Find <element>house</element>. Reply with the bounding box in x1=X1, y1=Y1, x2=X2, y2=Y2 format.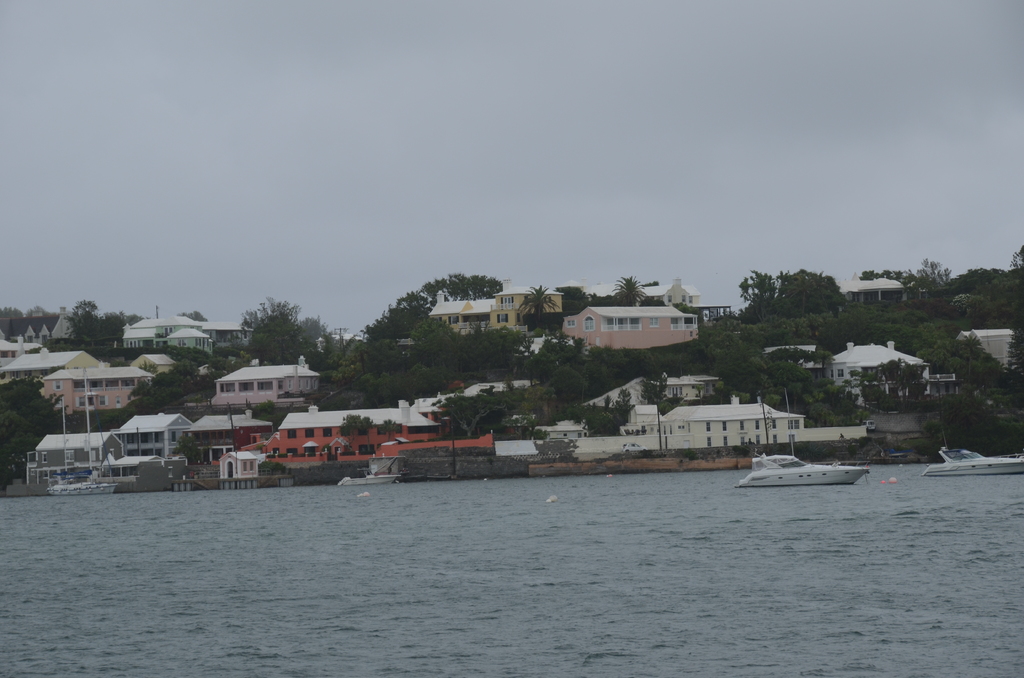
x1=829, y1=339, x2=932, y2=398.
